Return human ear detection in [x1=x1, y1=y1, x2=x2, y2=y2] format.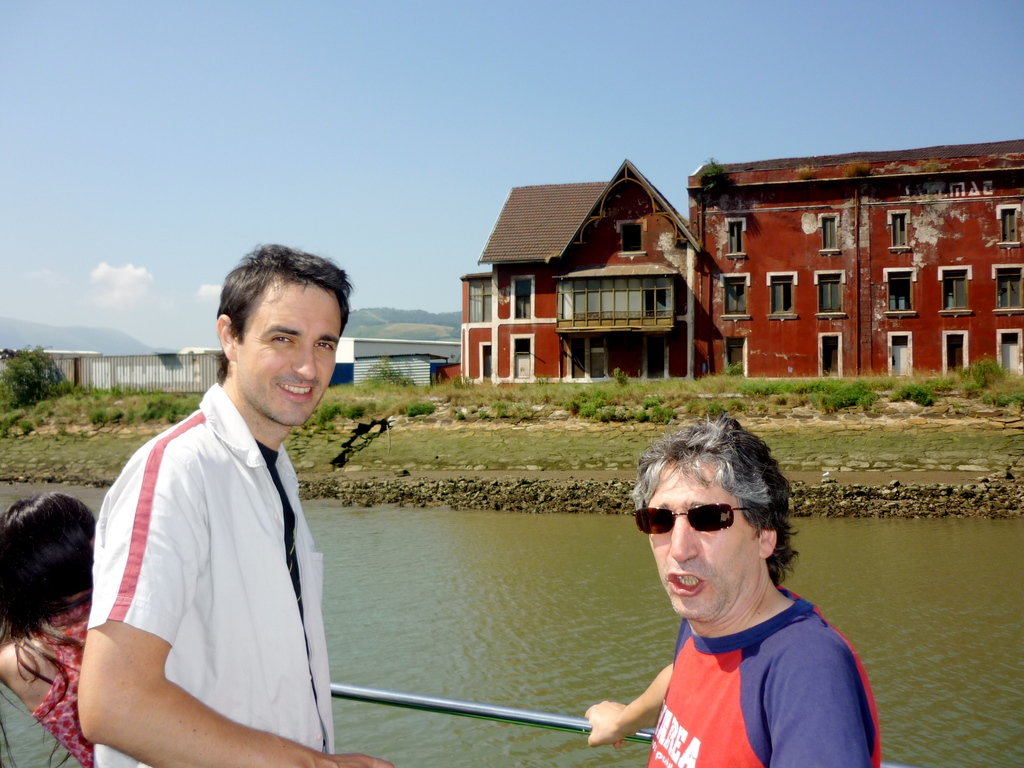
[x1=214, y1=315, x2=235, y2=360].
